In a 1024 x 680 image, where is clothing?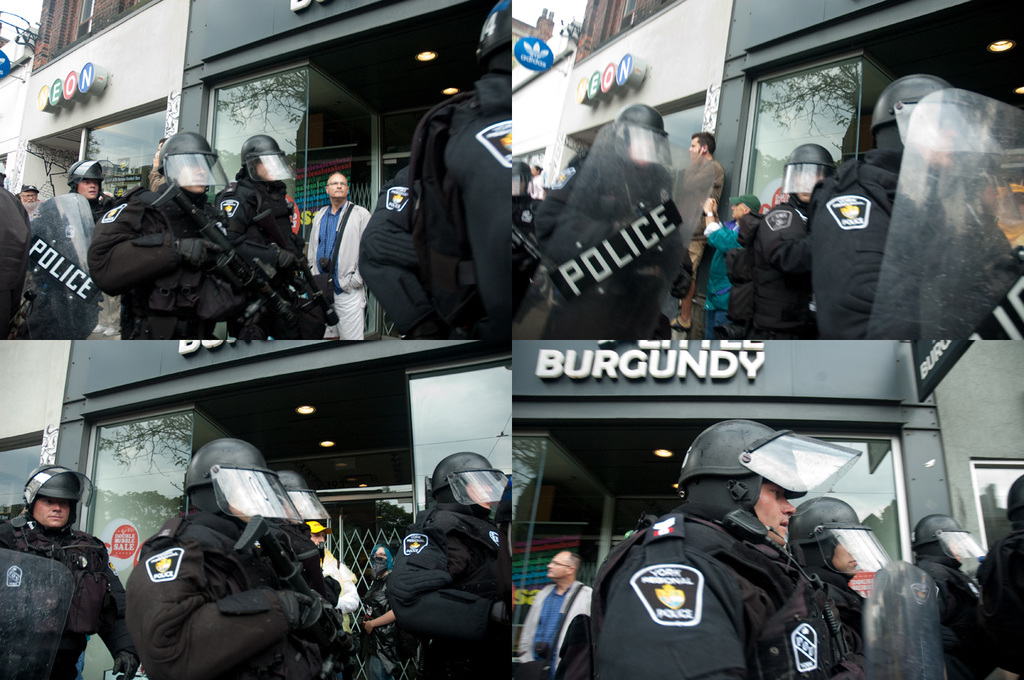
pyautogui.locateOnScreen(519, 581, 595, 679).
